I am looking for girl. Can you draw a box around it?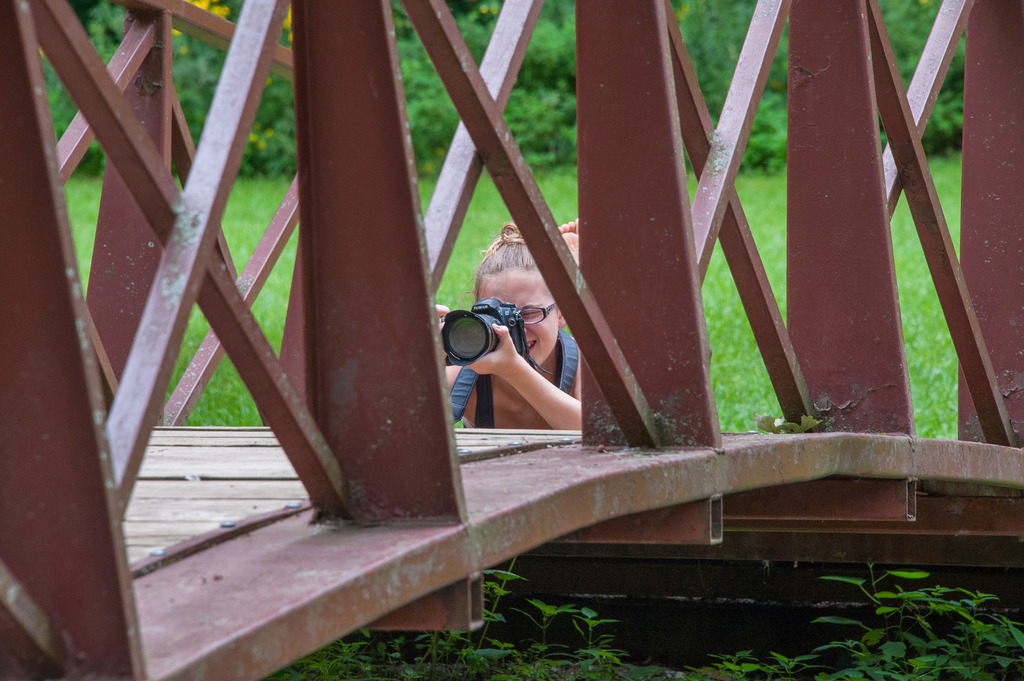
Sure, the bounding box is [x1=436, y1=221, x2=582, y2=431].
